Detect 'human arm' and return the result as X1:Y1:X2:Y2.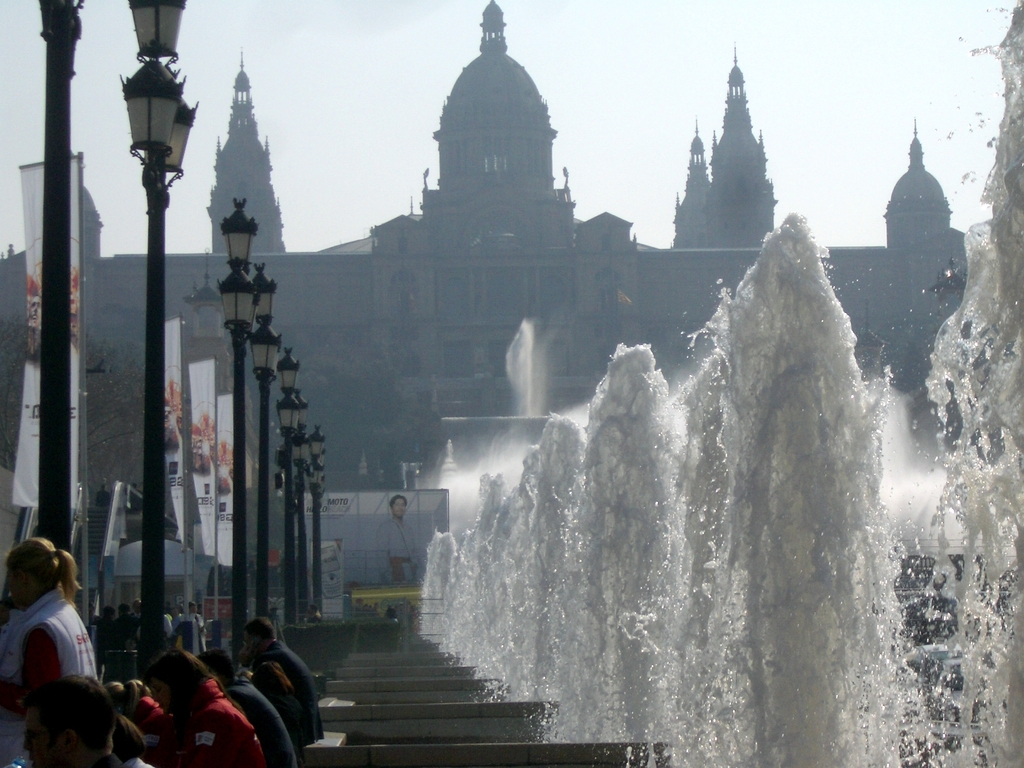
139:617:145:641.
